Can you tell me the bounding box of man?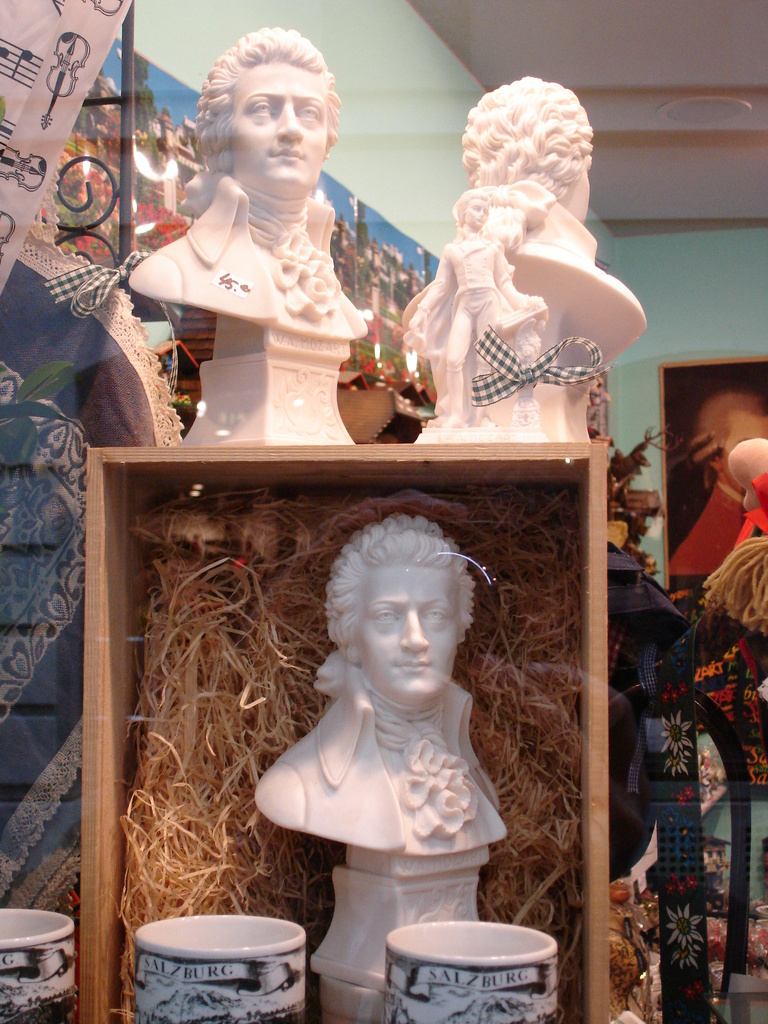
box=[153, 28, 412, 375].
